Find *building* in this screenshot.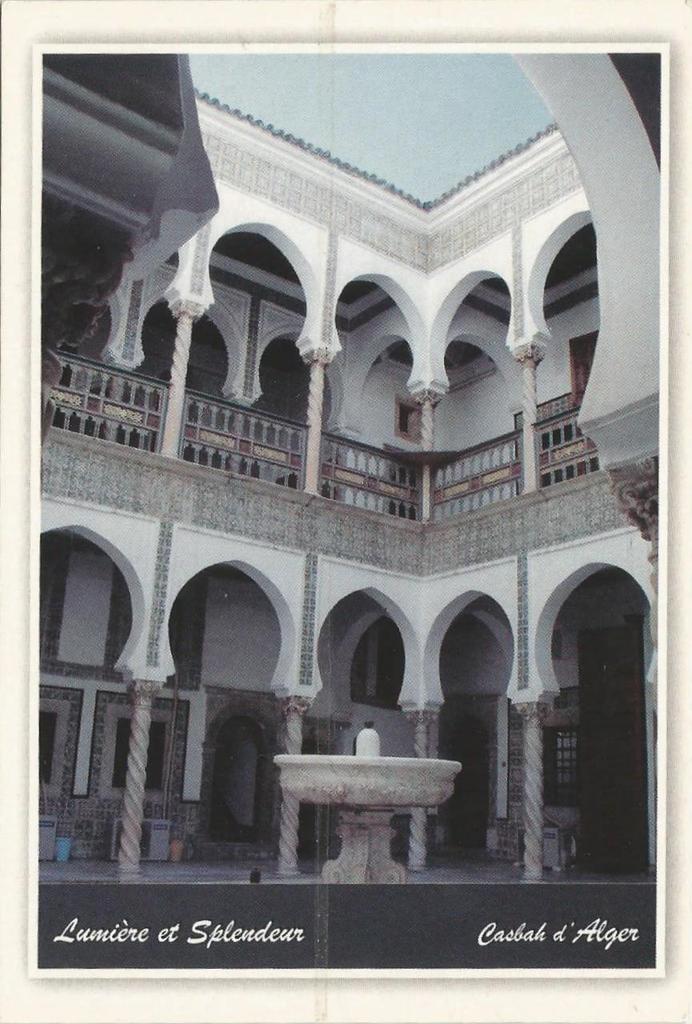
The bounding box for *building* is 37,63,665,887.
